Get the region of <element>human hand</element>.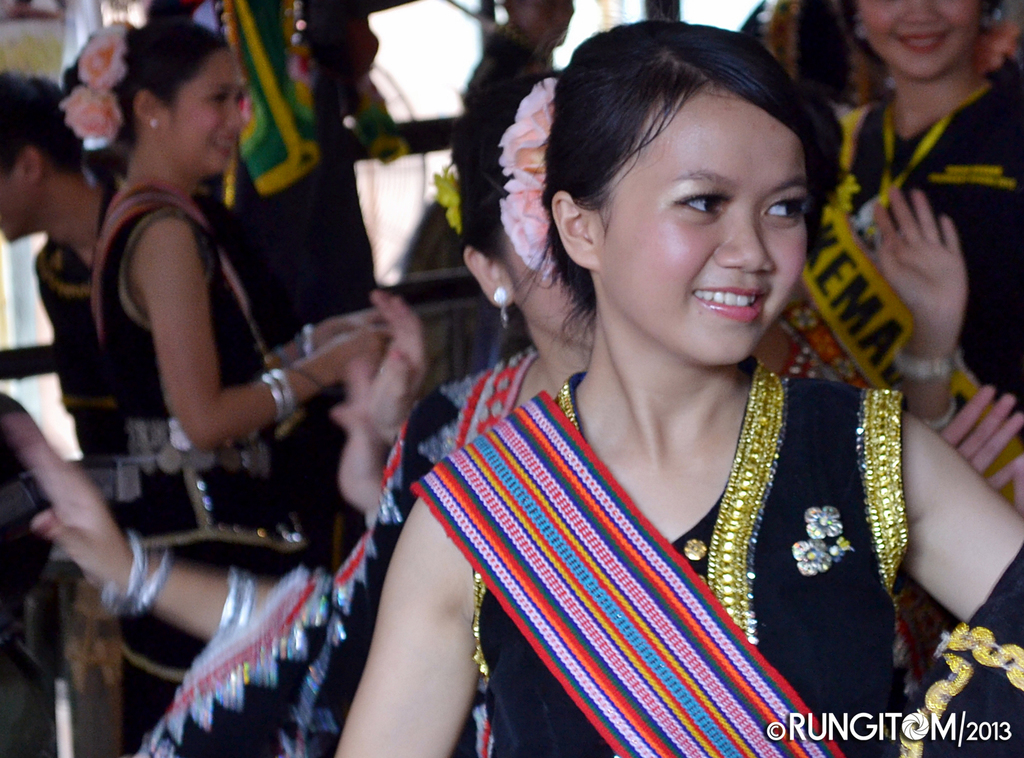
(x1=318, y1=325, x2=402, y2=382).
